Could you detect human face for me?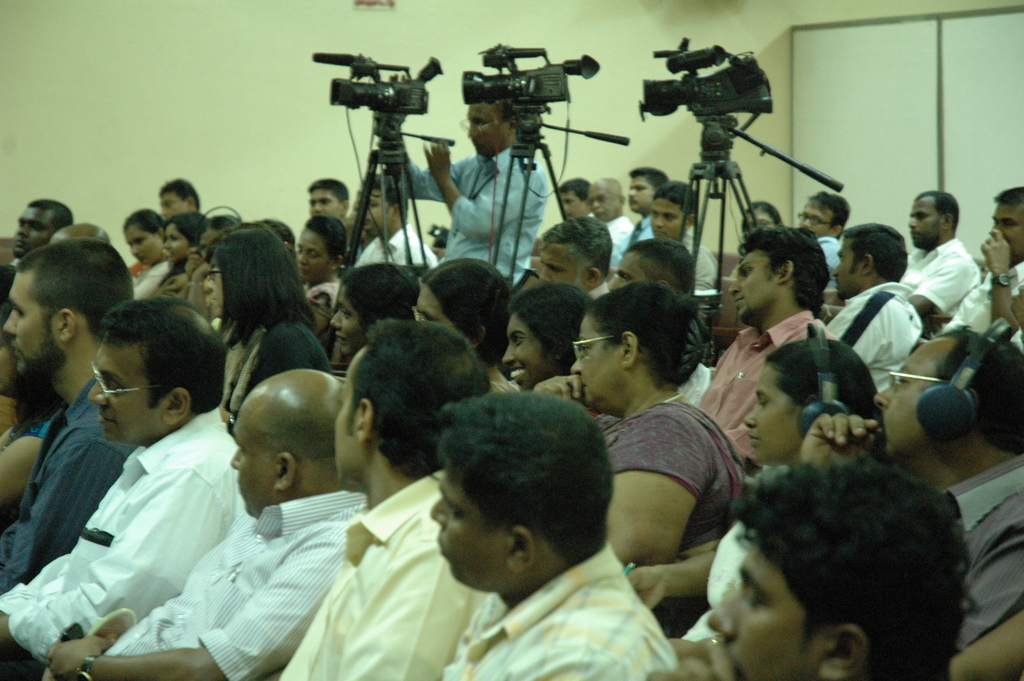
Detection result: <bbox>90, 338, 161, 438</bbox>.
